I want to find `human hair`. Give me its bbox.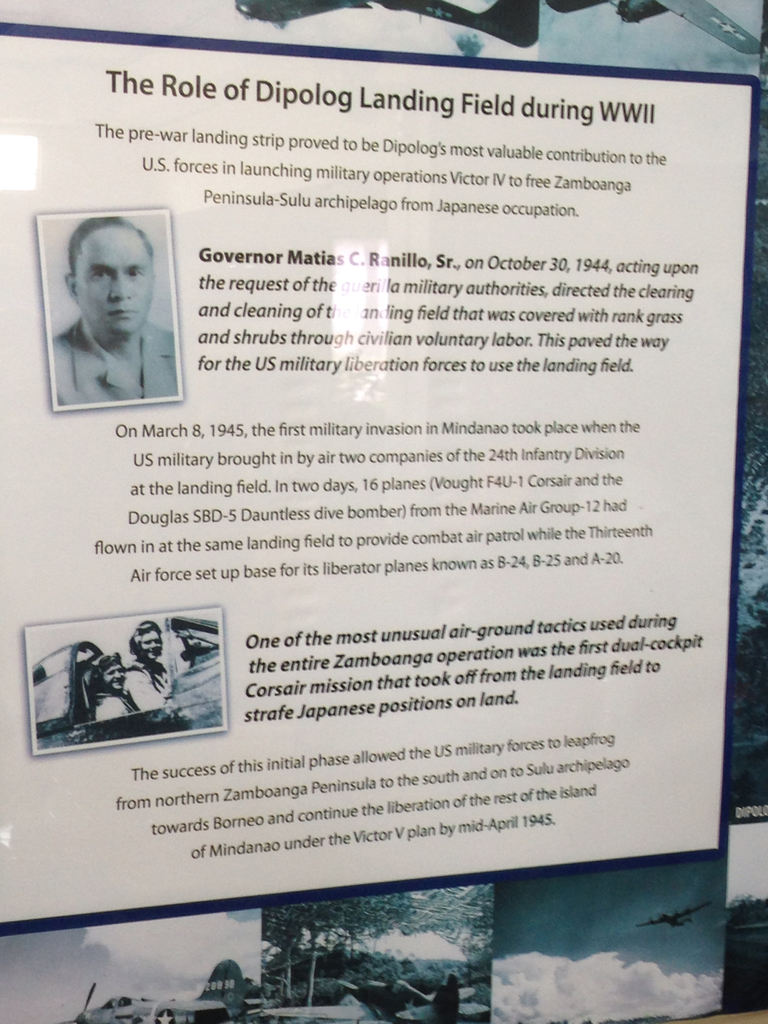
Rect(130, 616, 161, 660).
